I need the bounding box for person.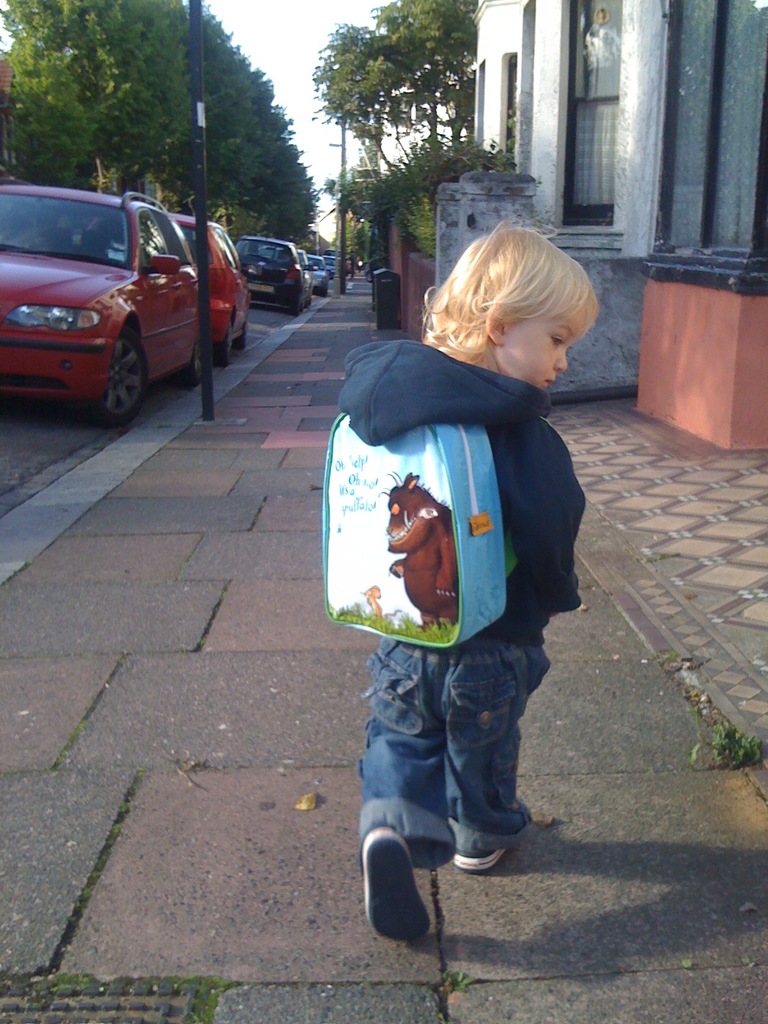
Here it is: 341, 207, 605, 953.
